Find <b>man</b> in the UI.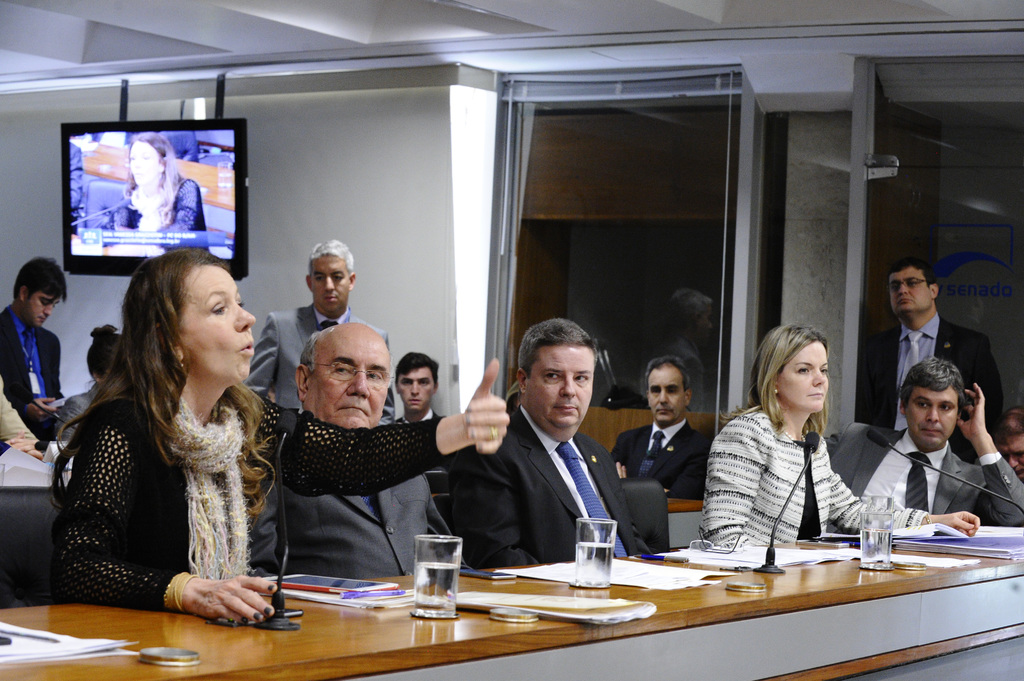
UI element at Rect(250, 320, 472, 586).
